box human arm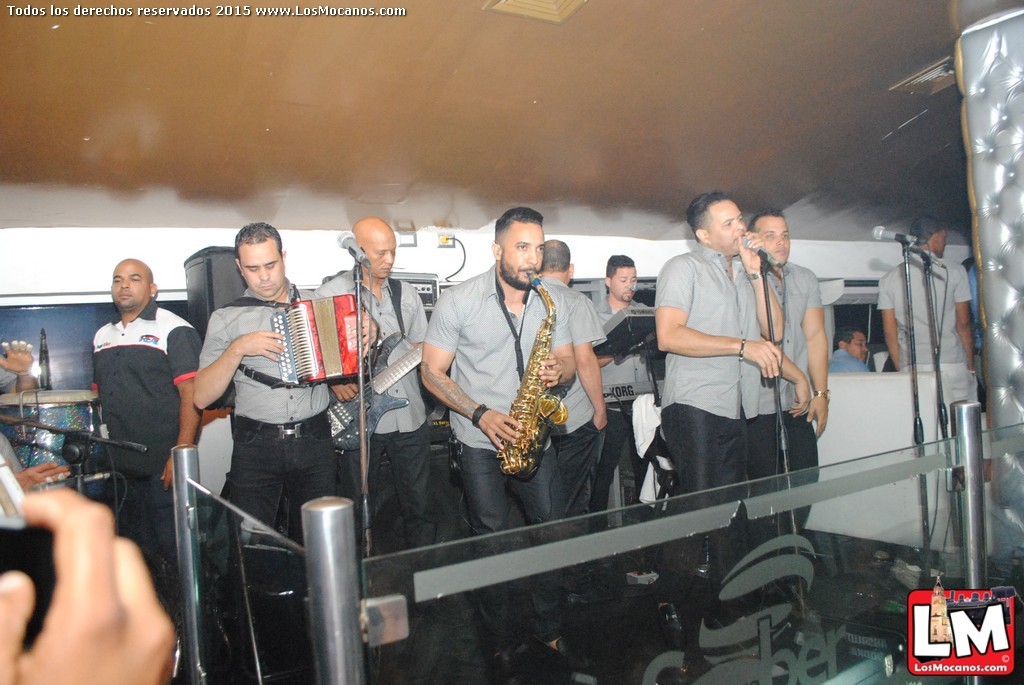
BBox(572, 292, 610, 429)
